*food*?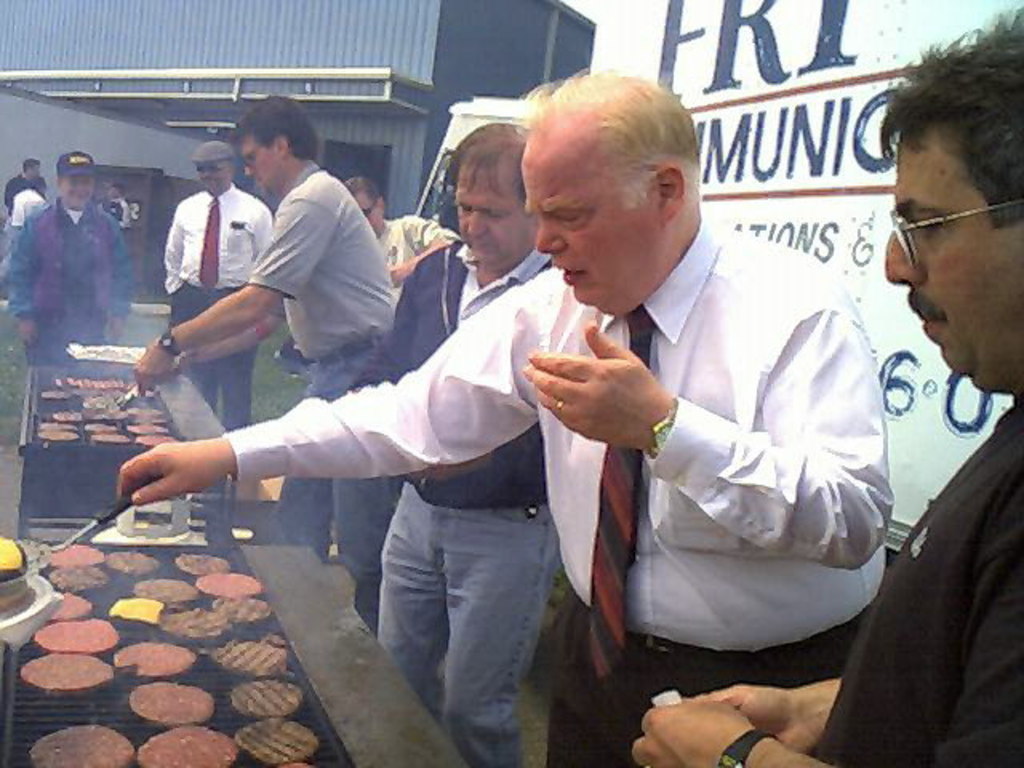
213,598,274,629
